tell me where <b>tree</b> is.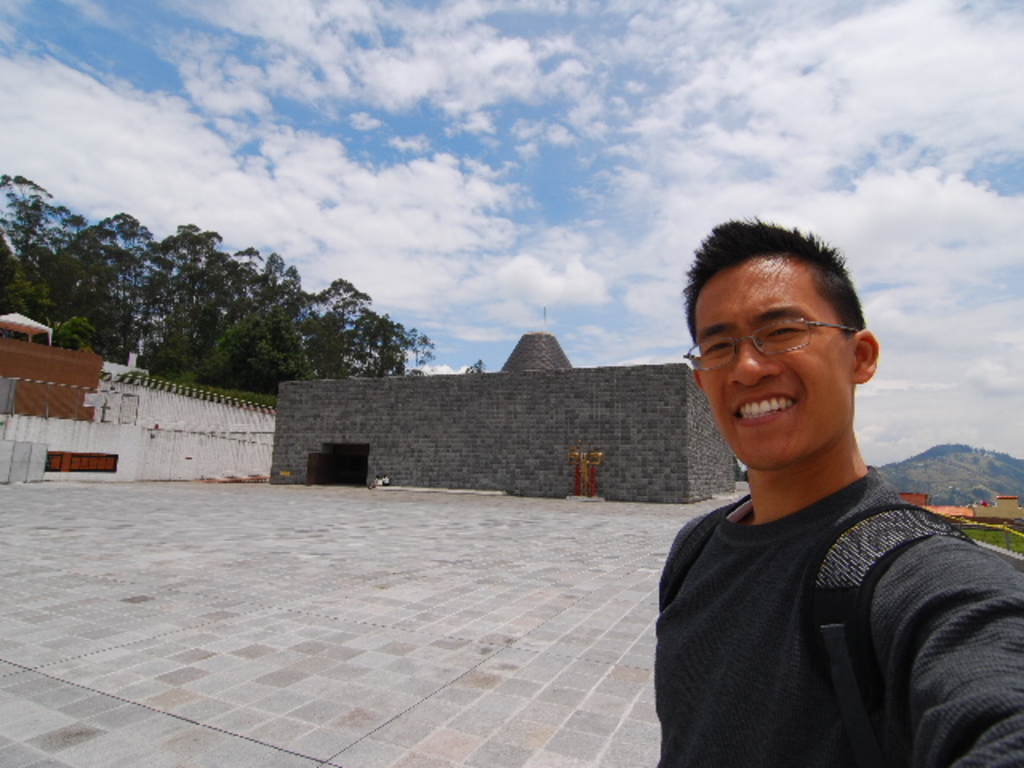
<b>tree</b> is at 30 189 430 403.
